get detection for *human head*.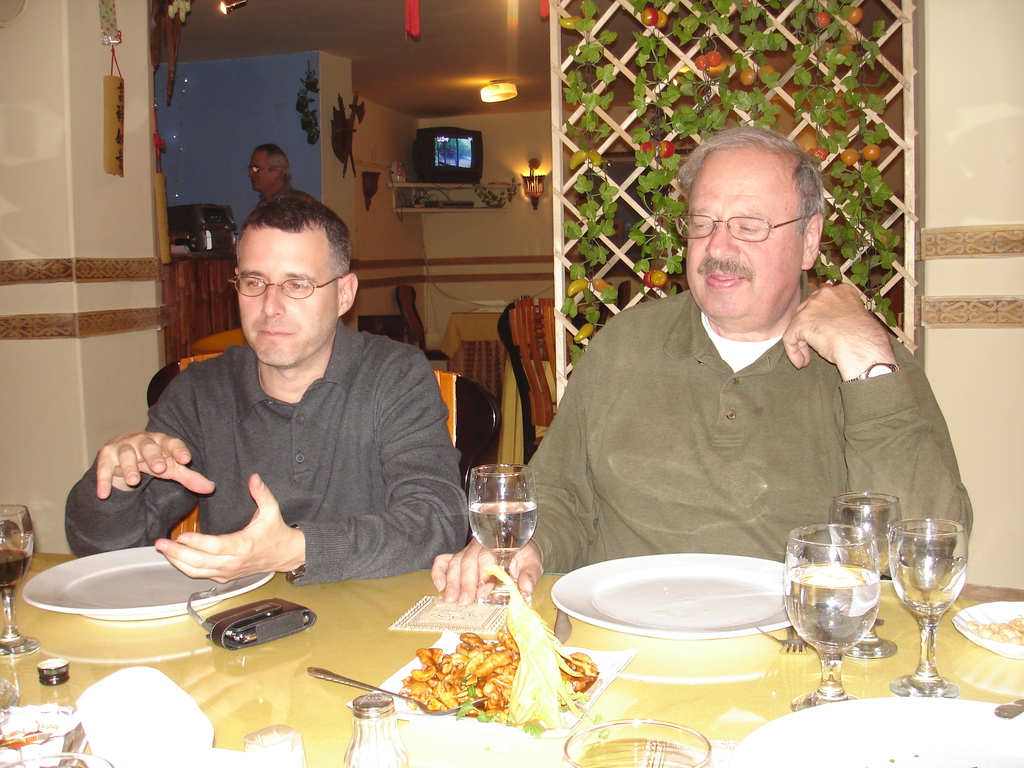
Detection: detection(671, 122, 838, 324).
